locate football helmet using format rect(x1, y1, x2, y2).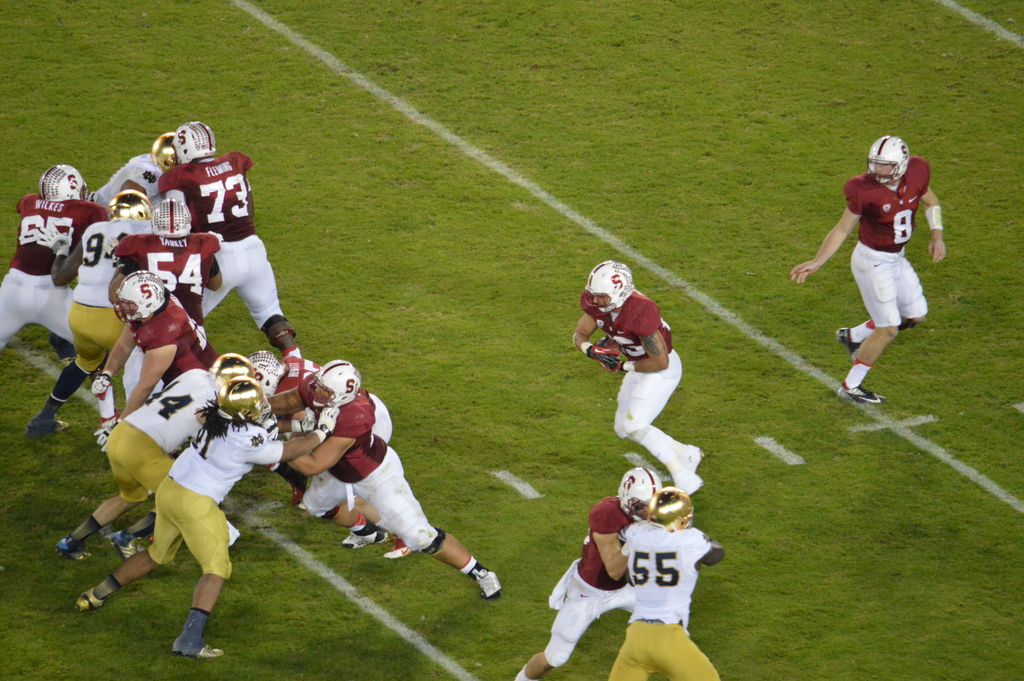
rect(652, 483, 692, 530).
